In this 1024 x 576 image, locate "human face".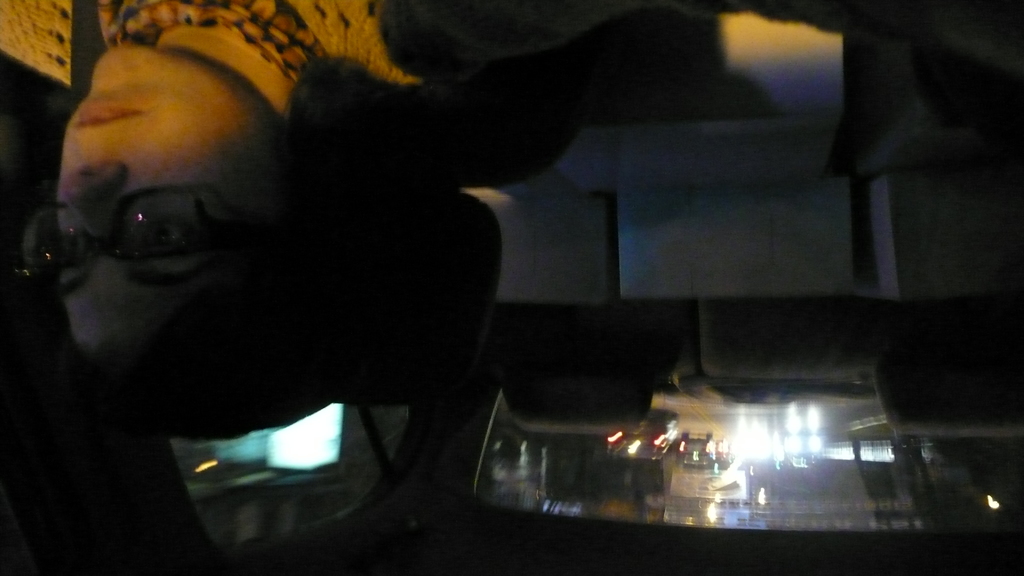
Bounding box: select_region(5, 46, 291, 352).
